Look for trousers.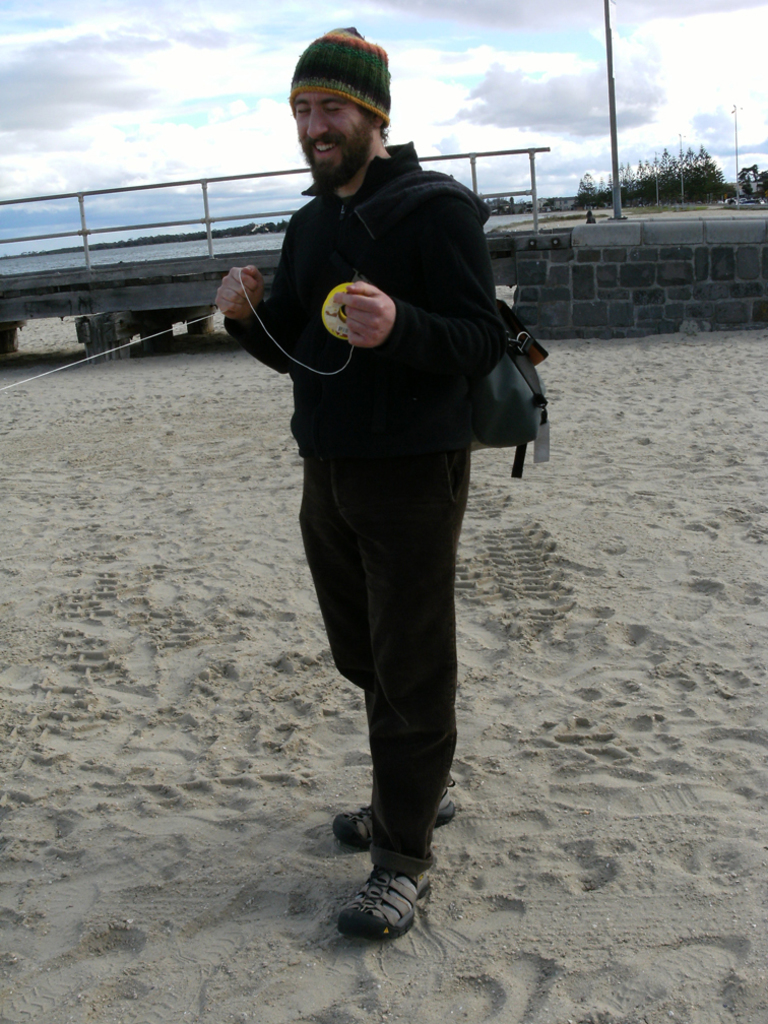
Found: 290,446,501,905.
